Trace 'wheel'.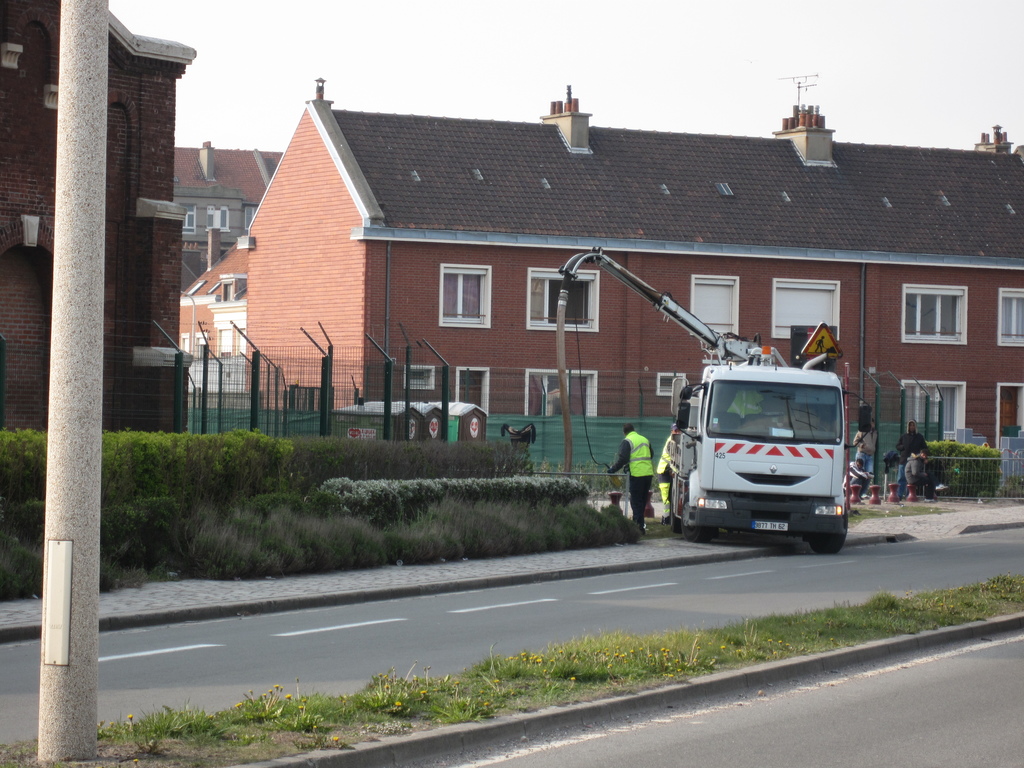
Traced to <bbox>806, 511, 849, 554</bbox>.
